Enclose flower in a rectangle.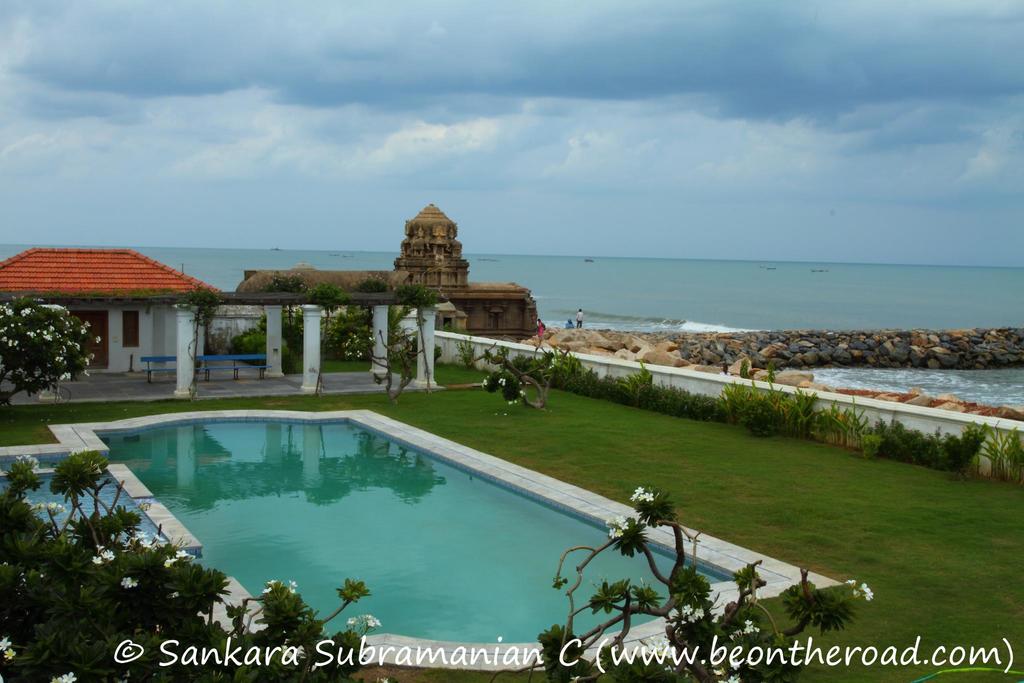
<box>289,586,300,591</box>.
